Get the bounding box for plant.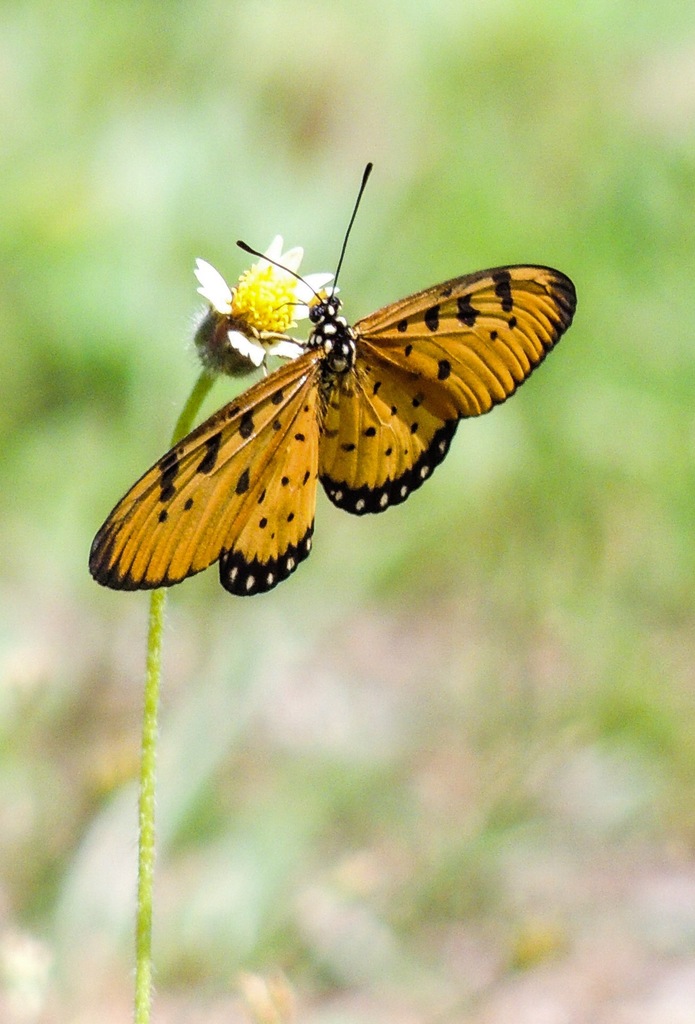
133:236:347:1021.
